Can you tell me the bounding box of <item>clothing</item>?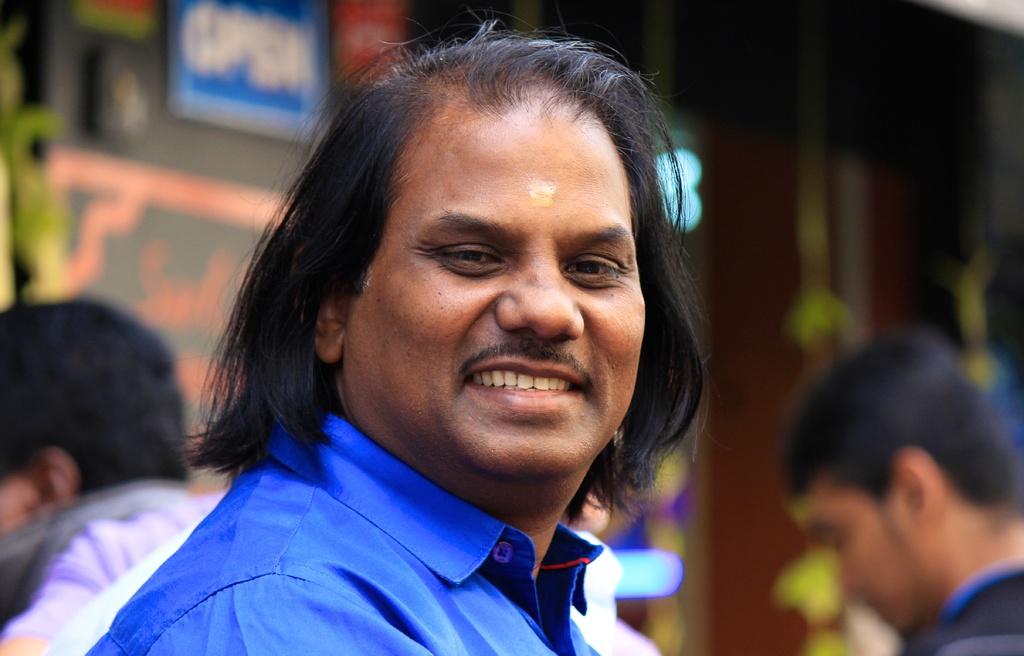
<box>0,499,216,651</box>.
